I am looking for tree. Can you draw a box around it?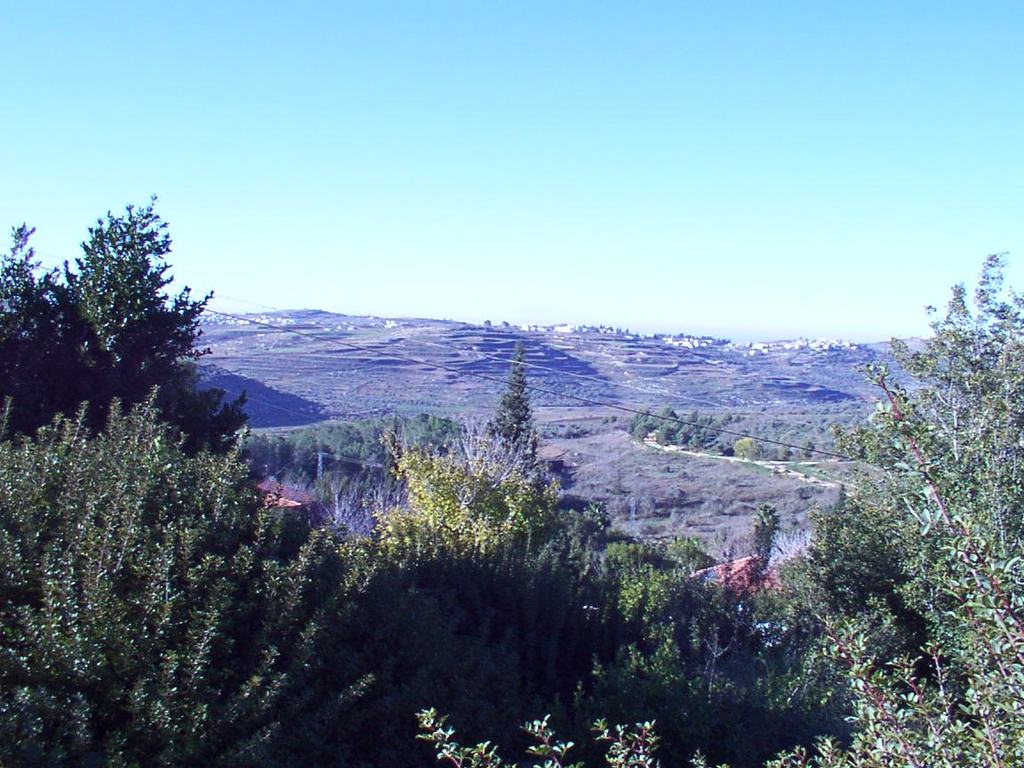
Sure, the bounding box is (480, 337, 536, 482).
